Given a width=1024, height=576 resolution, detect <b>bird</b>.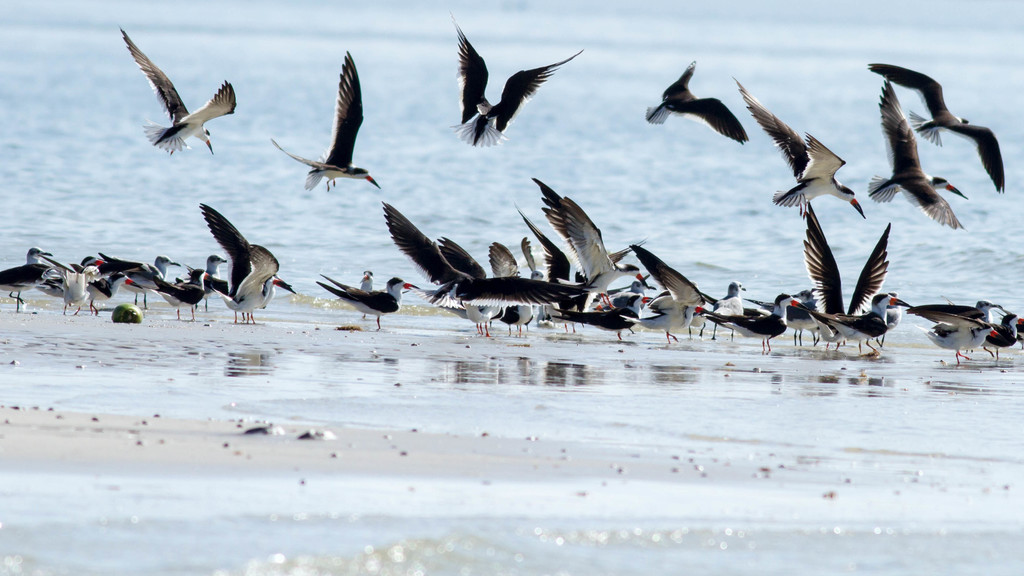
[183, 247, 232, 315].
